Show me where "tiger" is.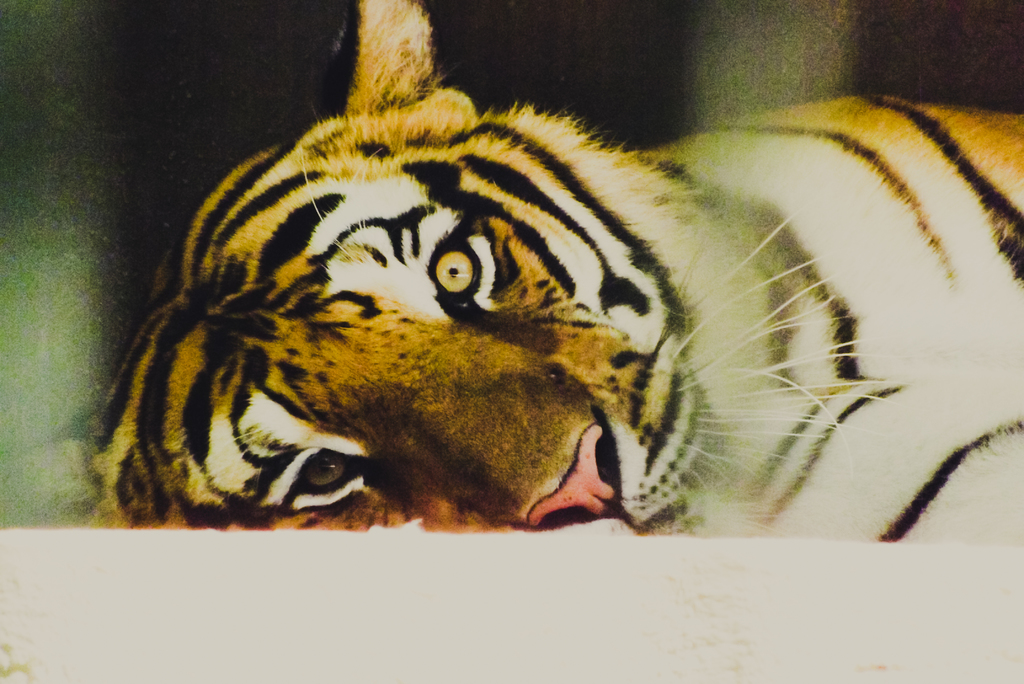
"tiger" is at 92/0/1023/539.
